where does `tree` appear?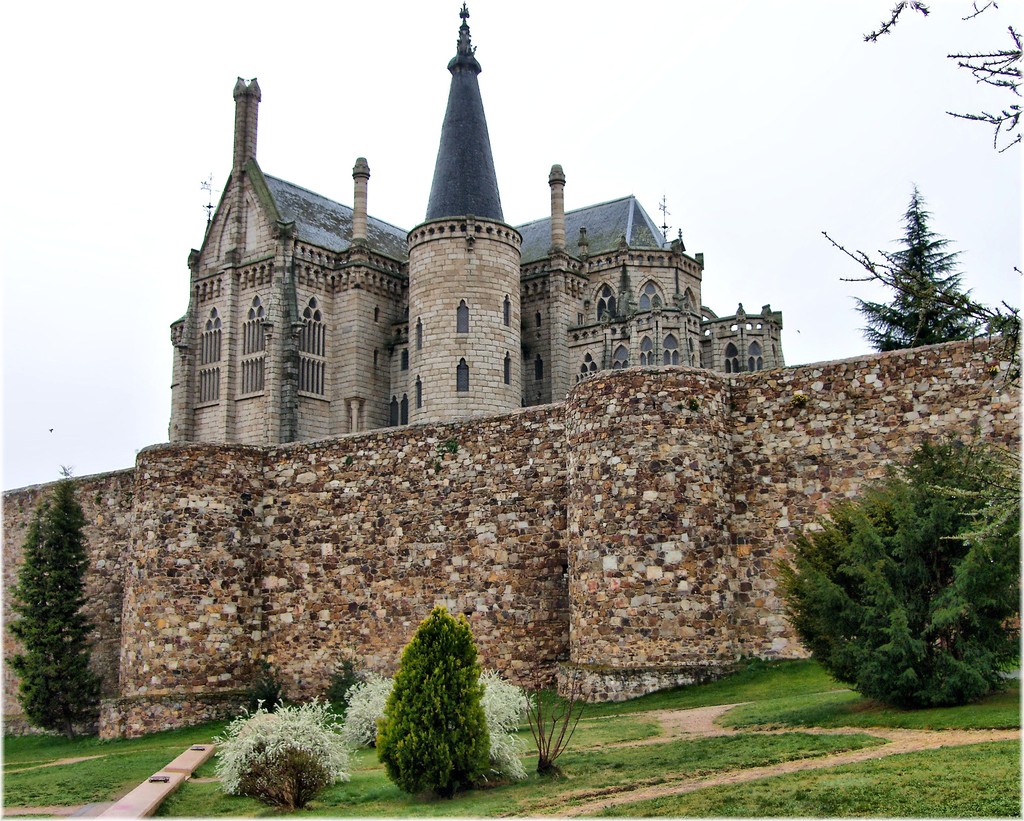
Appears at <bbox>861, 0, 1023, 150</bbox>.
